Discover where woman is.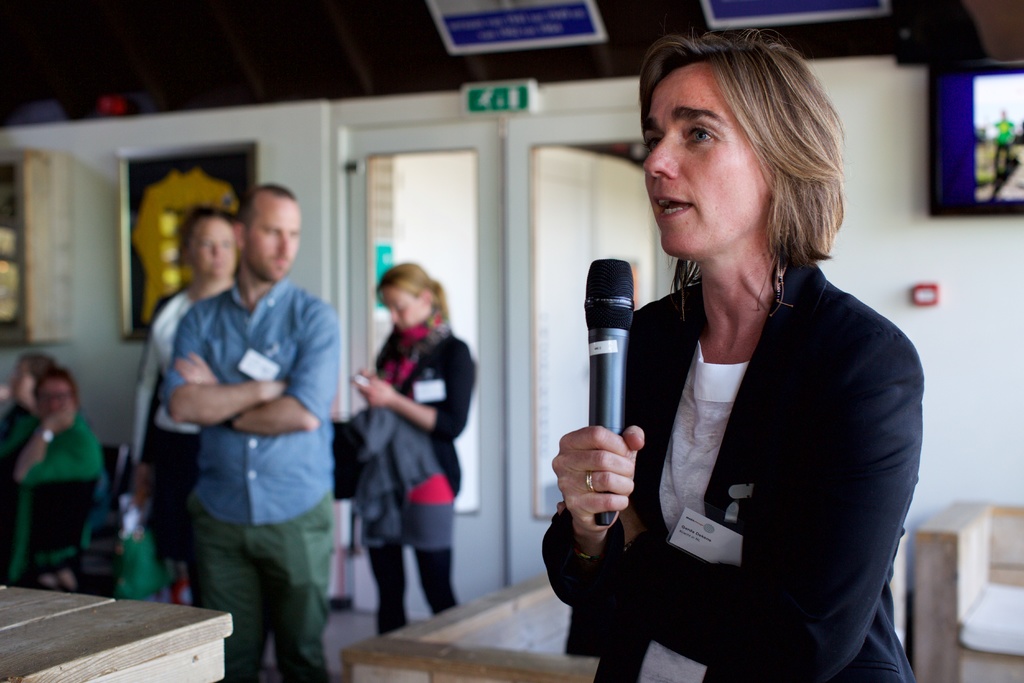
Discovered at (x1=120, y1=197, x2=243, y2=617).
